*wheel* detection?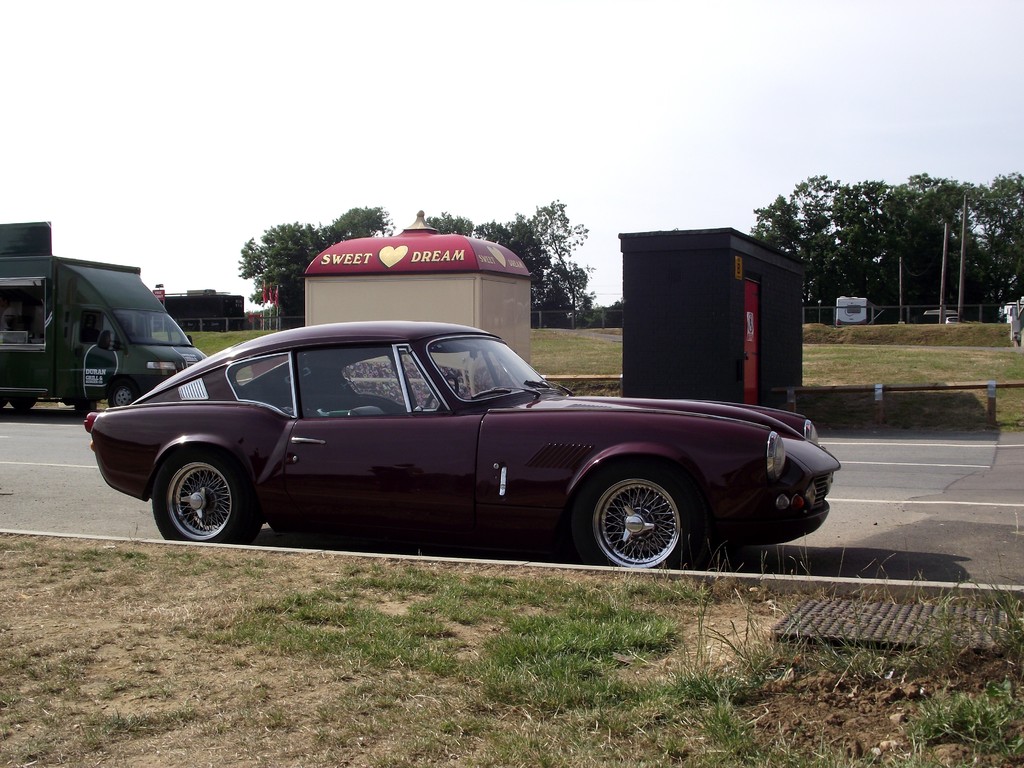
<box>426,376,461,407</box>
